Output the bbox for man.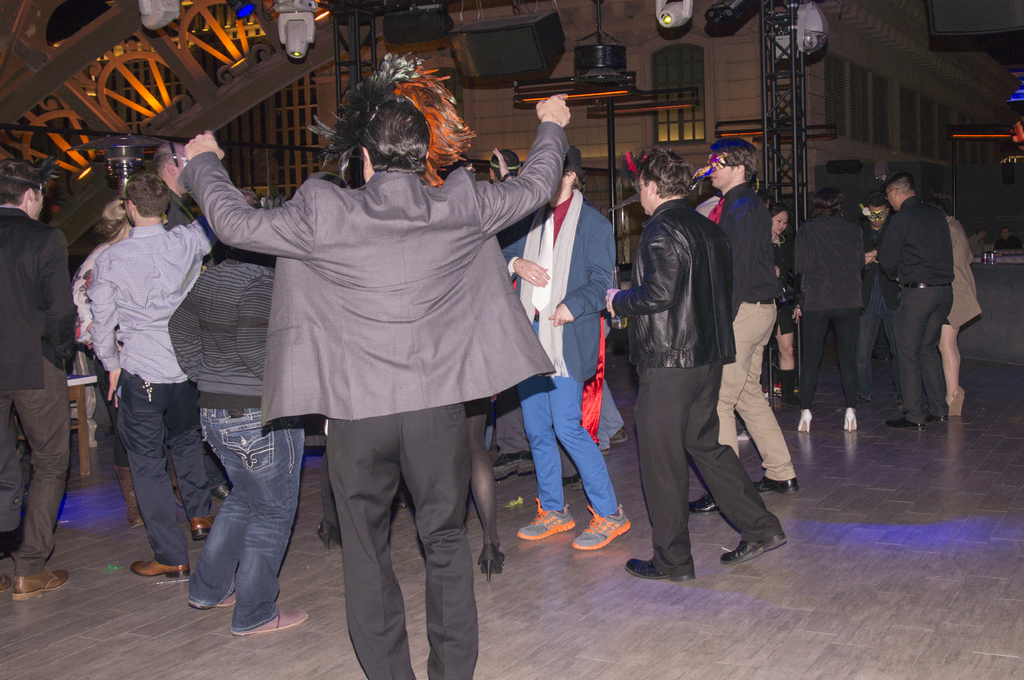
0:155:71:604.
